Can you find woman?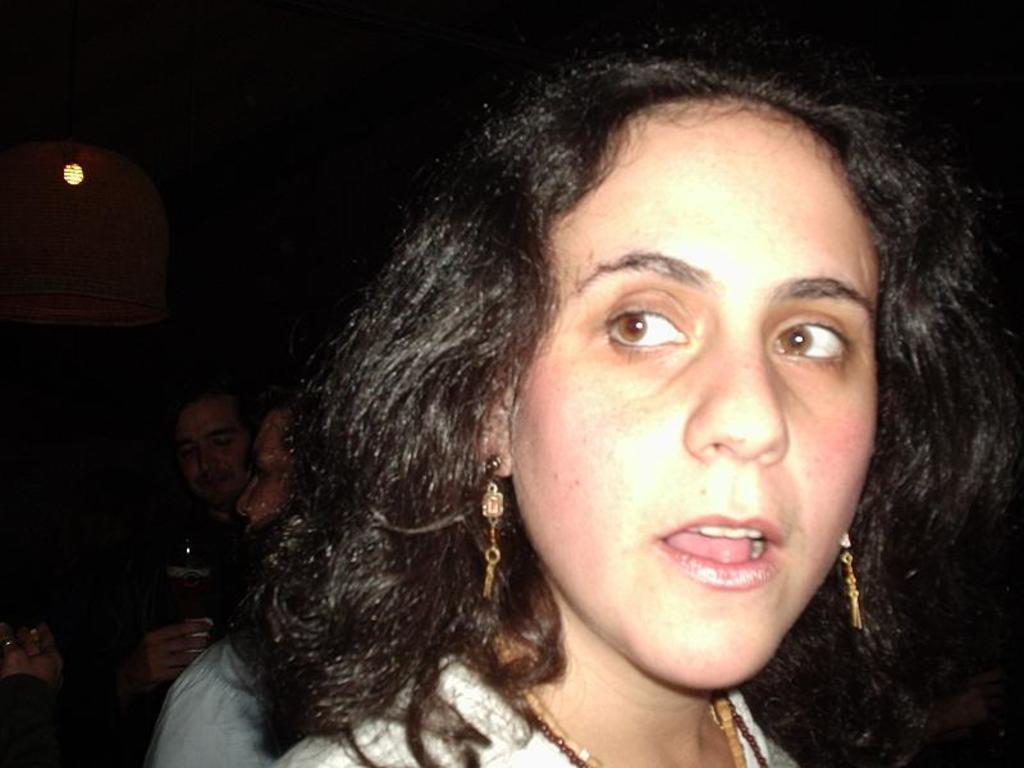
Yes, bounding box: (x1=119, y1=61, x2=989, y2=756).
